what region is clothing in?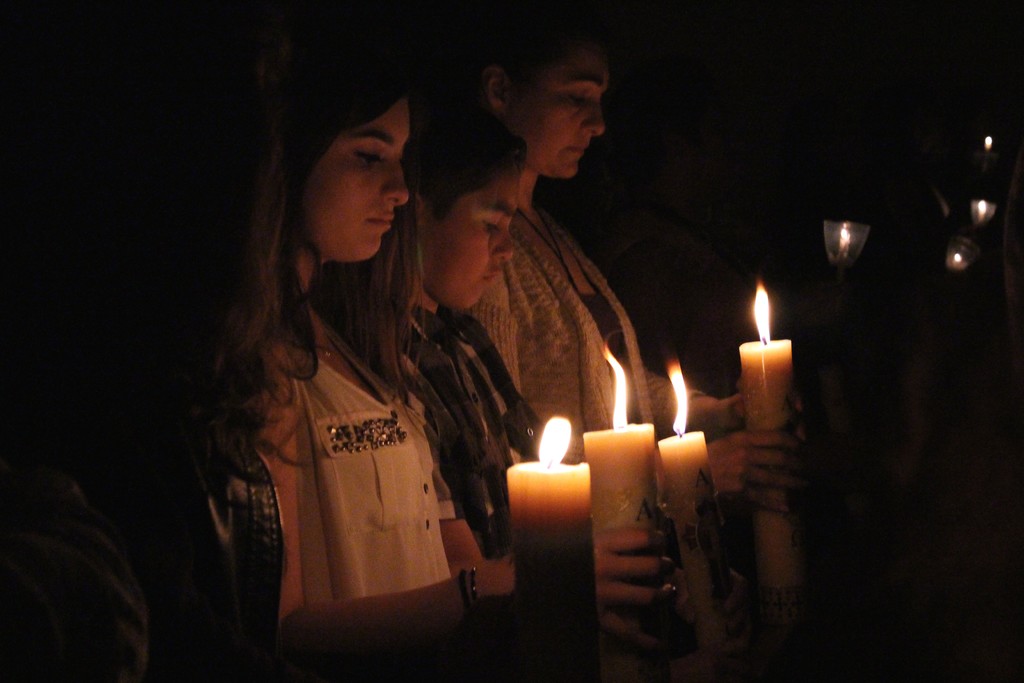
box=[211, 151, 503, 607].
